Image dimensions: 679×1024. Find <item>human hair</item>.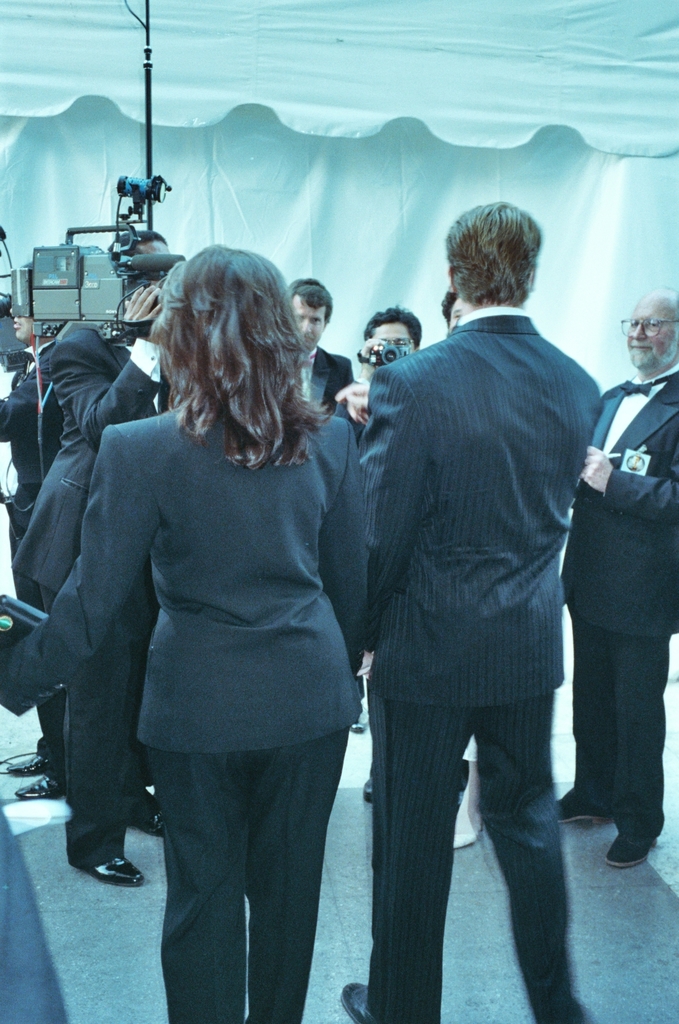
(x1=109, y1=229, x2=166, y2=262).
